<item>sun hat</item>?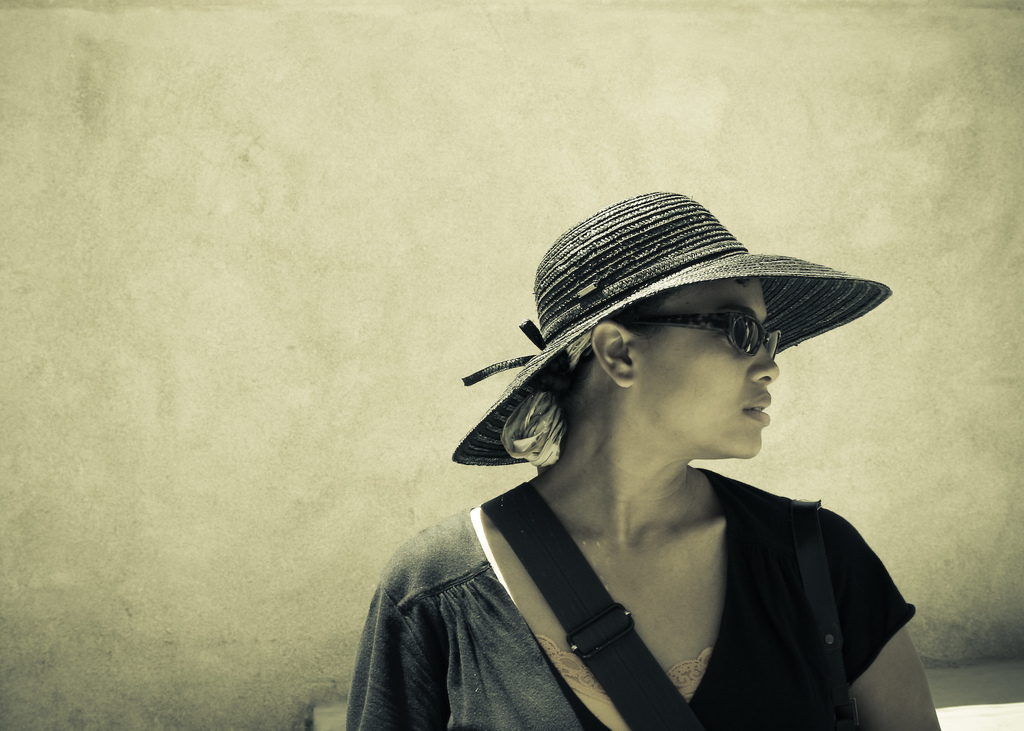
box(448, 189, 891, 472)
